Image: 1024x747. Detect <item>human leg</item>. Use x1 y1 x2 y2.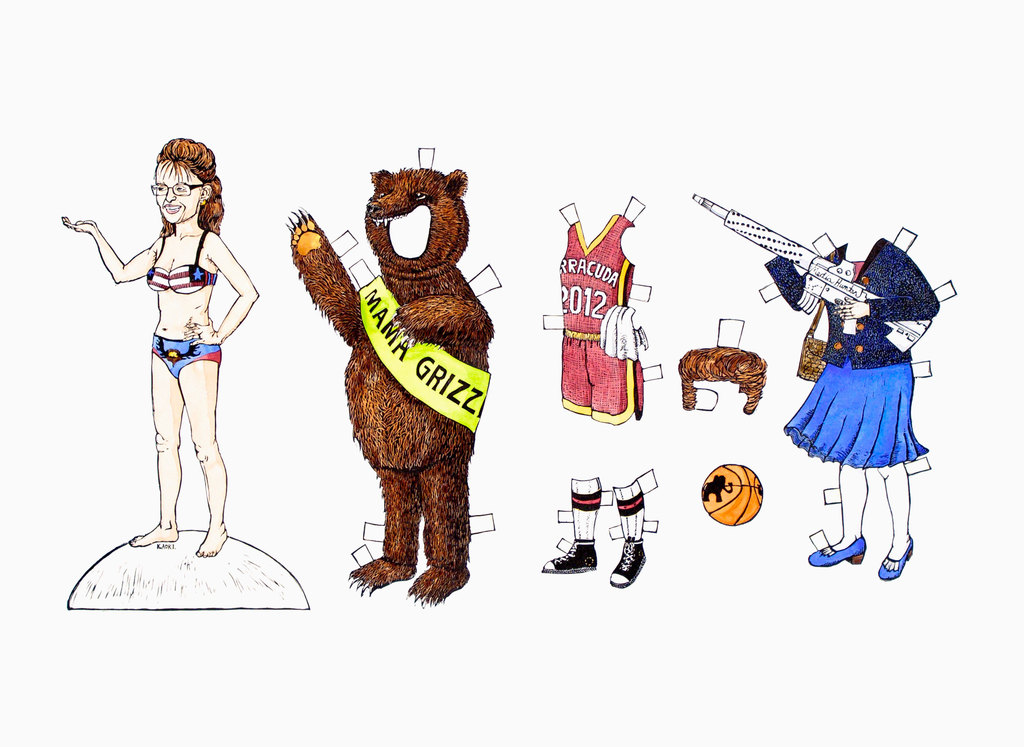
173 342 225 556.
